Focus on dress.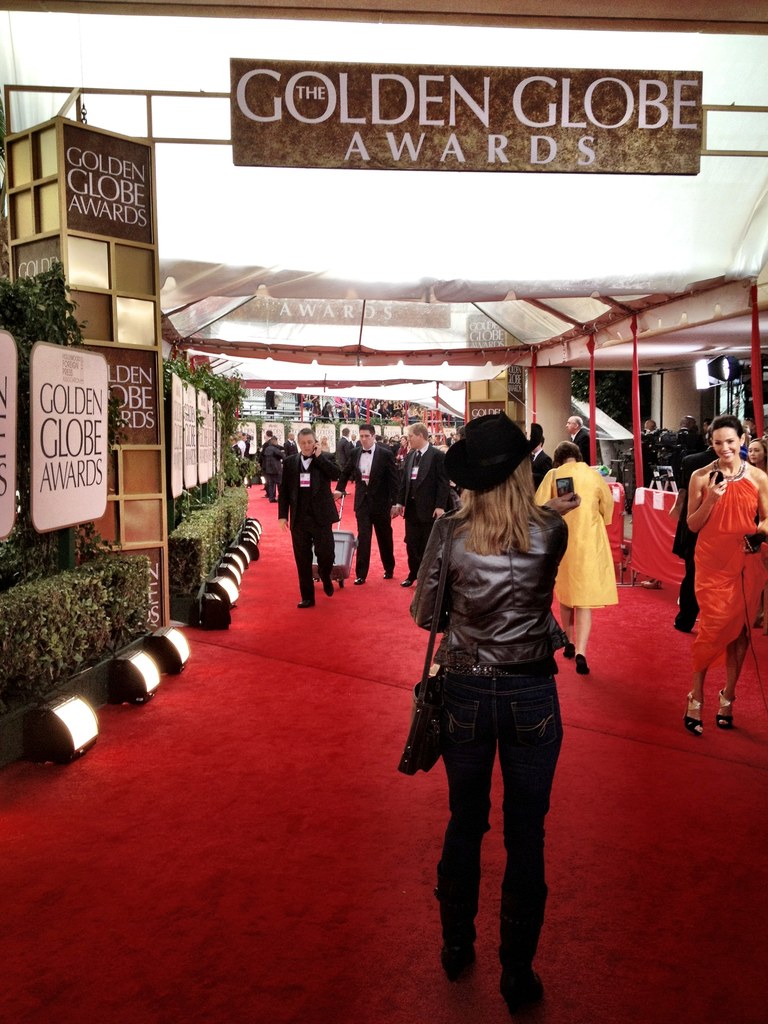
Focused at 686, 476, 767, 678.
